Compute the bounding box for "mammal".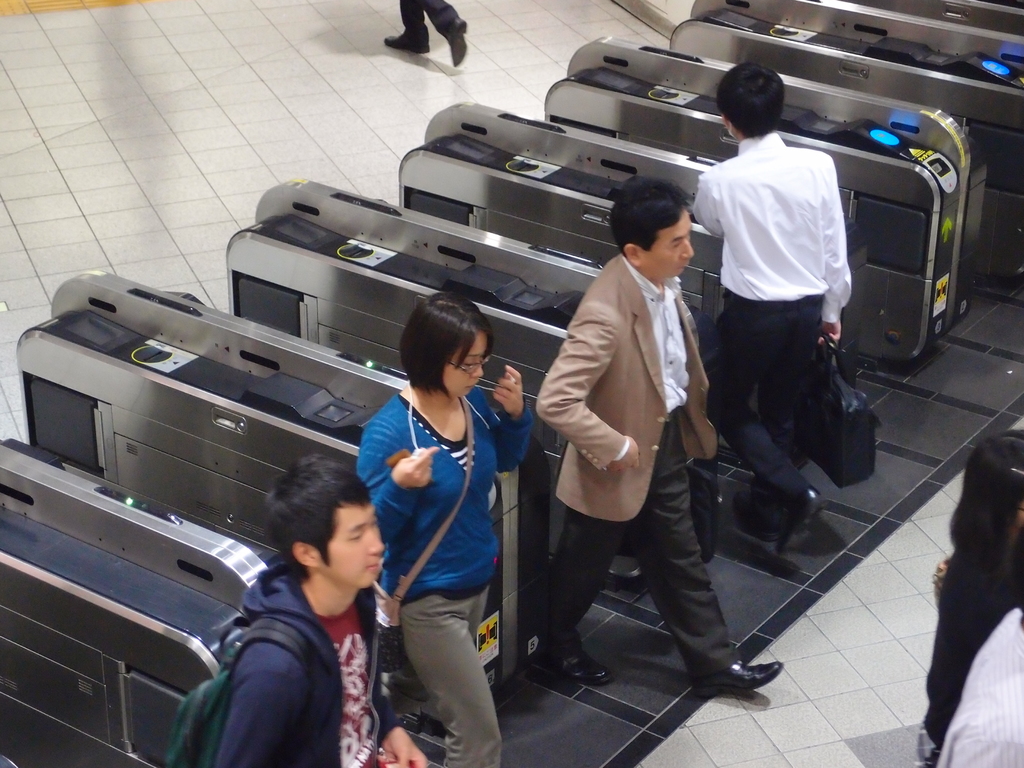
532 172 785 696.
